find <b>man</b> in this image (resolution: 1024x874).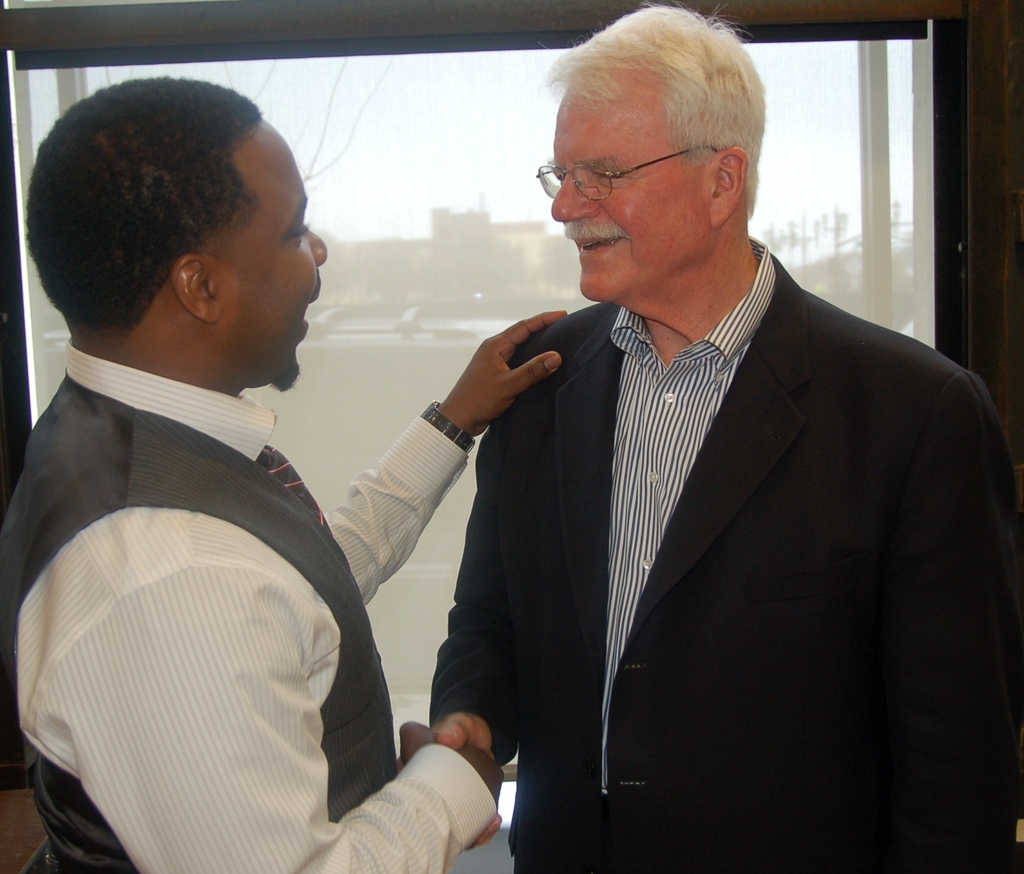
x1=423, y1=0, x2=1023, y2=872.
